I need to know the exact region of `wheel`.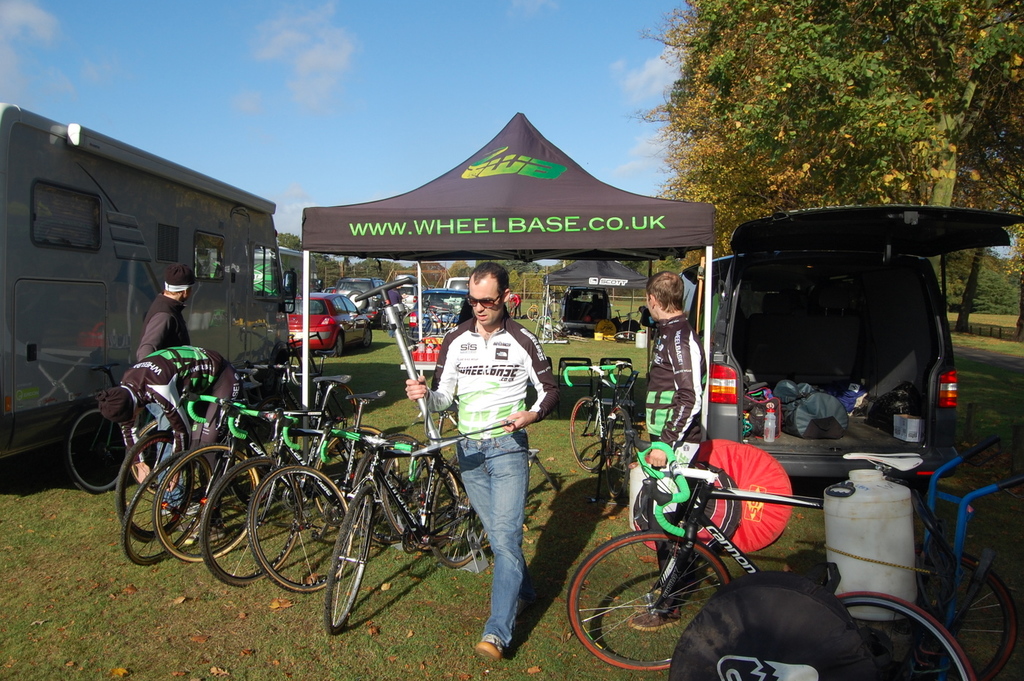
Region: rect(332, 330, 342, 358).
